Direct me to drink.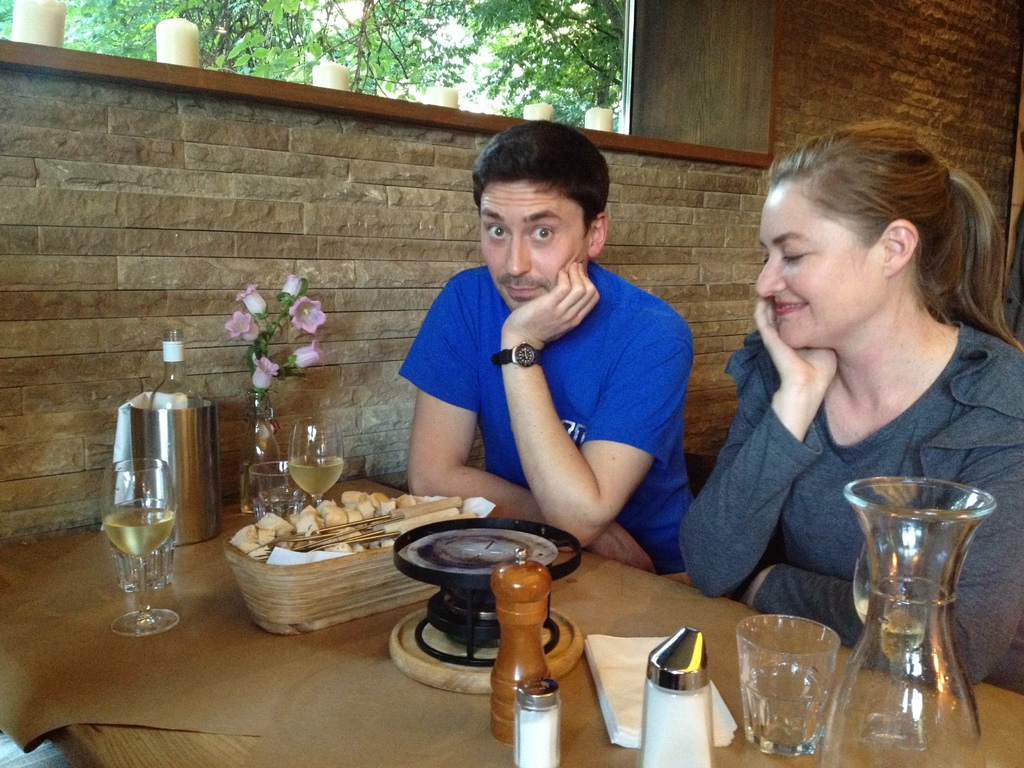
Direction: [286,454,344,498].
